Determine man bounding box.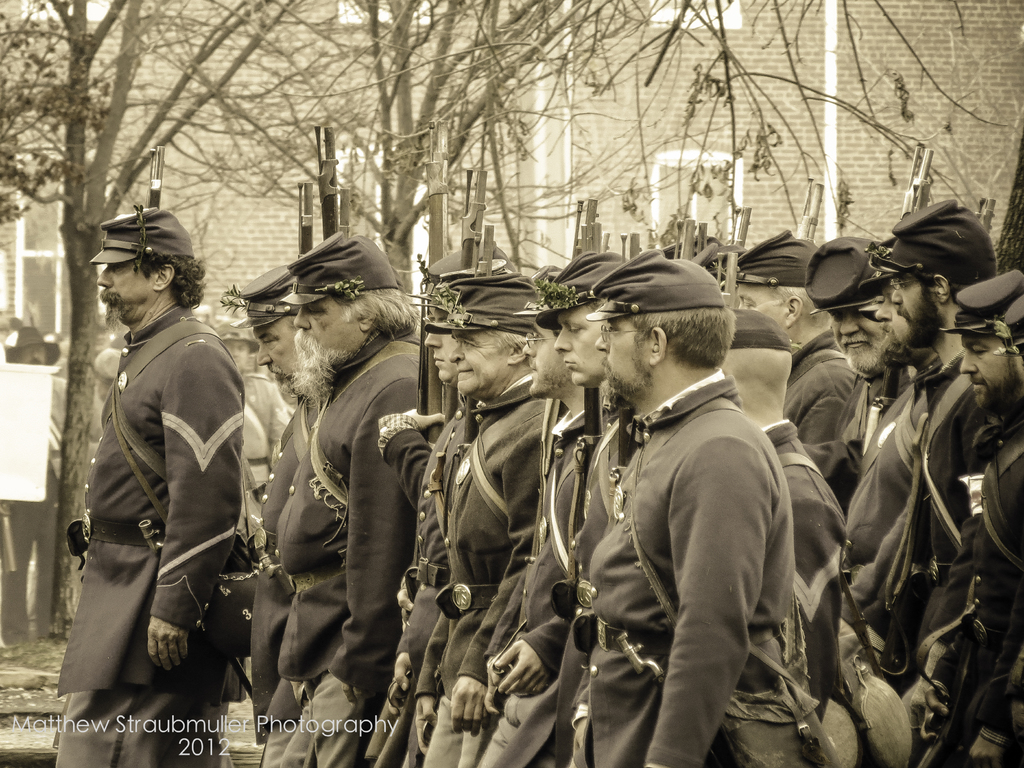
Determined: select_region(550, 244, 819, 755).
